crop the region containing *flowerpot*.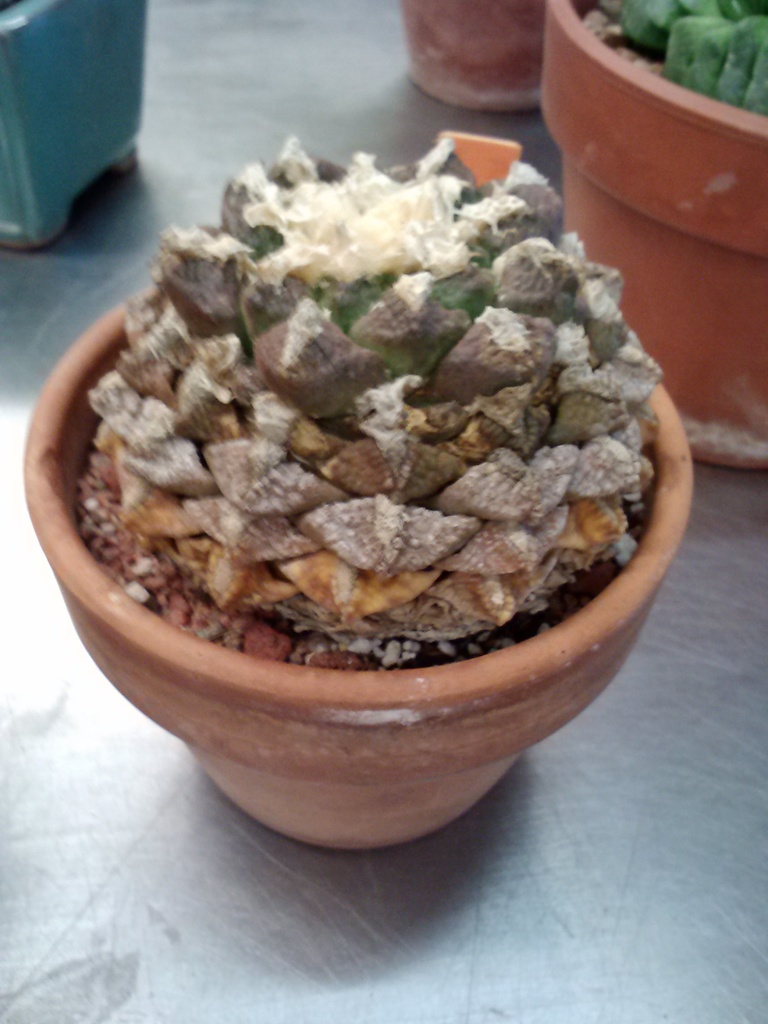
Crop region: select_region(399, 0, 544, 114).
